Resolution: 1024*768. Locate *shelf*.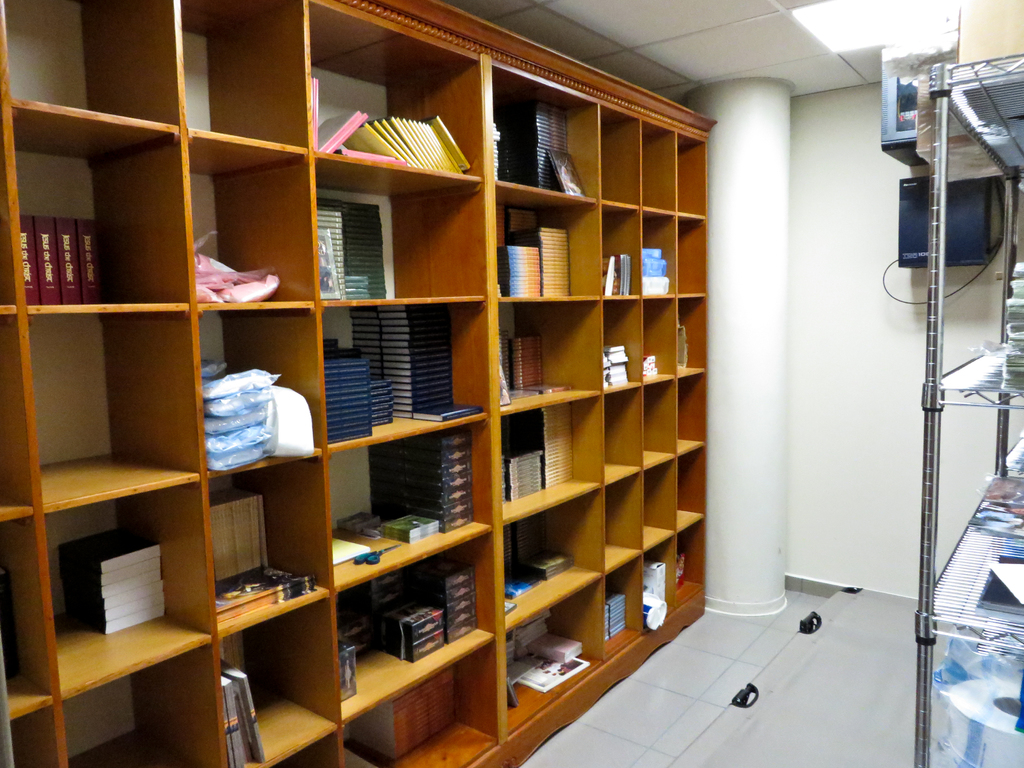
rect(0, 516, 60, 719).
